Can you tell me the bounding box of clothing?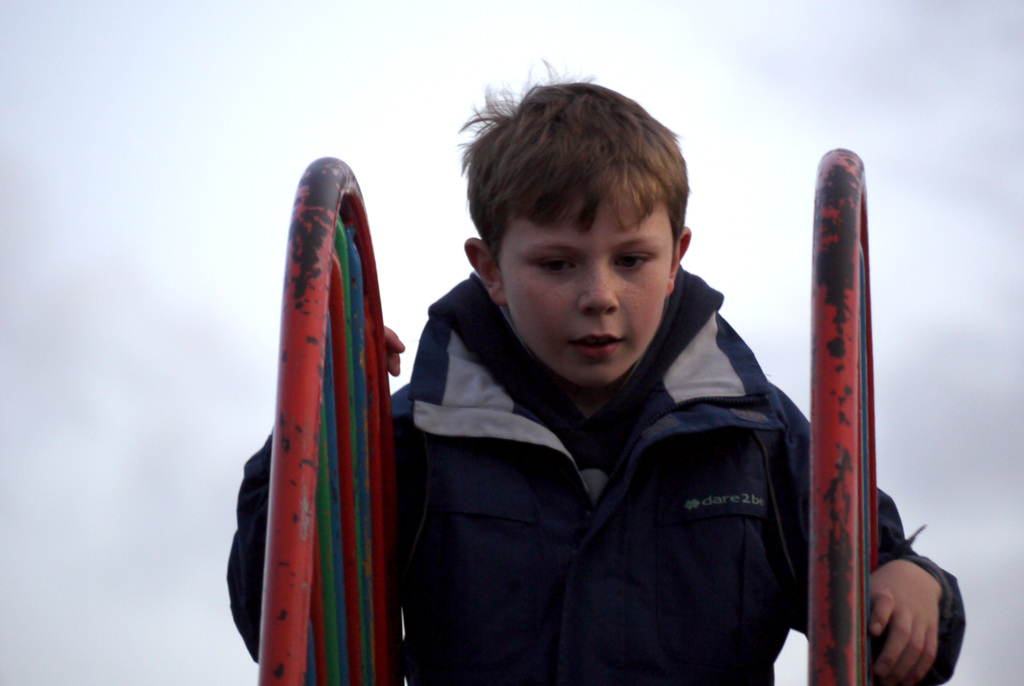
bbox(309, 113, 899, 677).
